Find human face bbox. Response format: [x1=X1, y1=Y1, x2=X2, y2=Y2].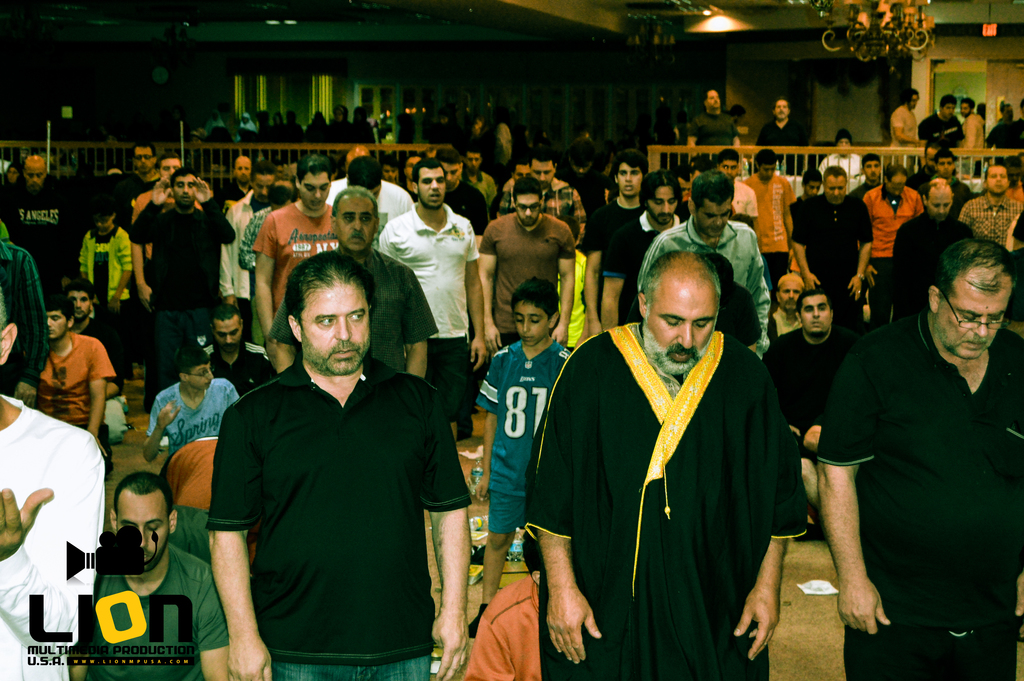
[x1=936, y1=156, x2=956, y2=175].
